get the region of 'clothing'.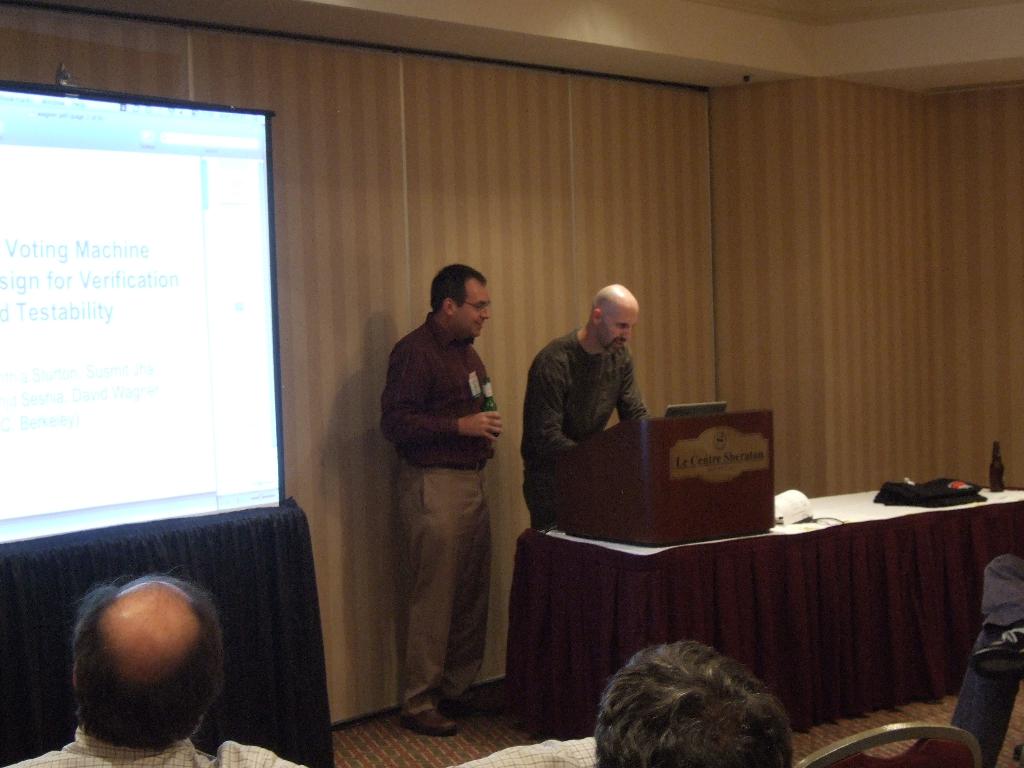
[x1=524, y1=328, x2=649, y2=522].
